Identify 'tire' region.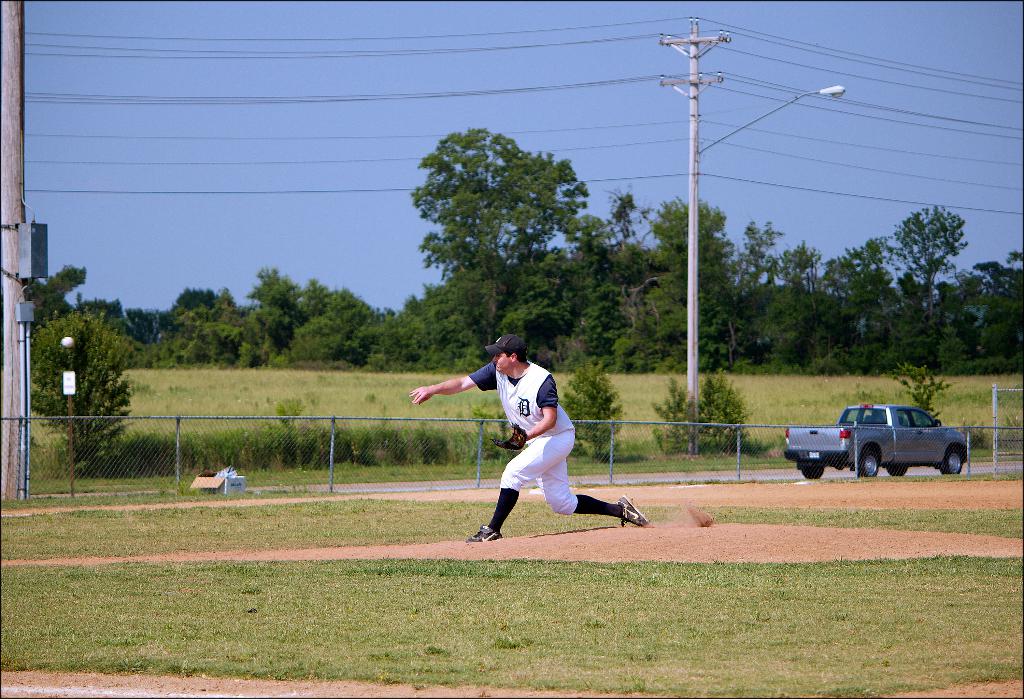
Region: bbox(938, 448, 964, 479).
